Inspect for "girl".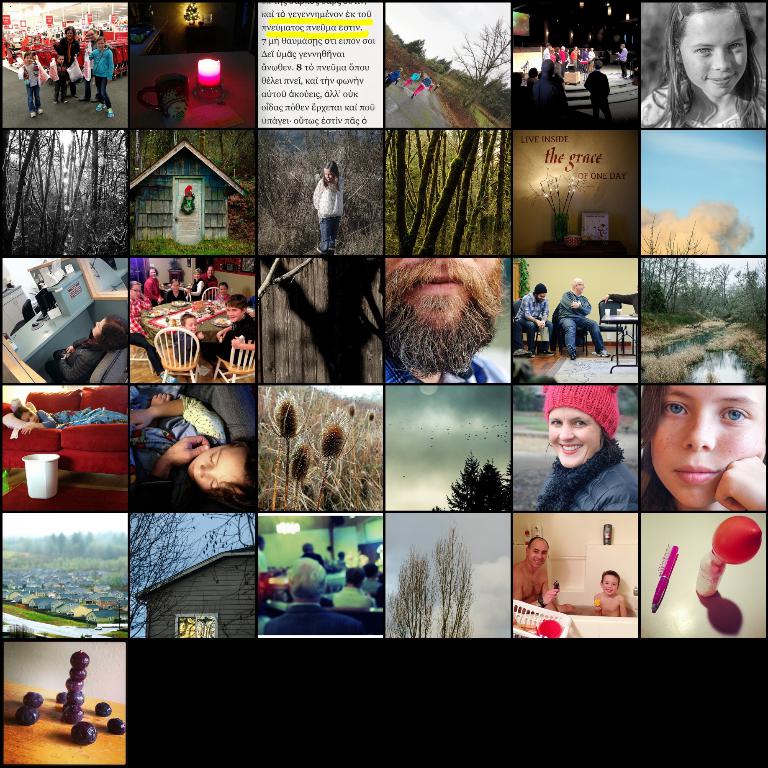
Inspection: locate(128, 389, 257, 513).
